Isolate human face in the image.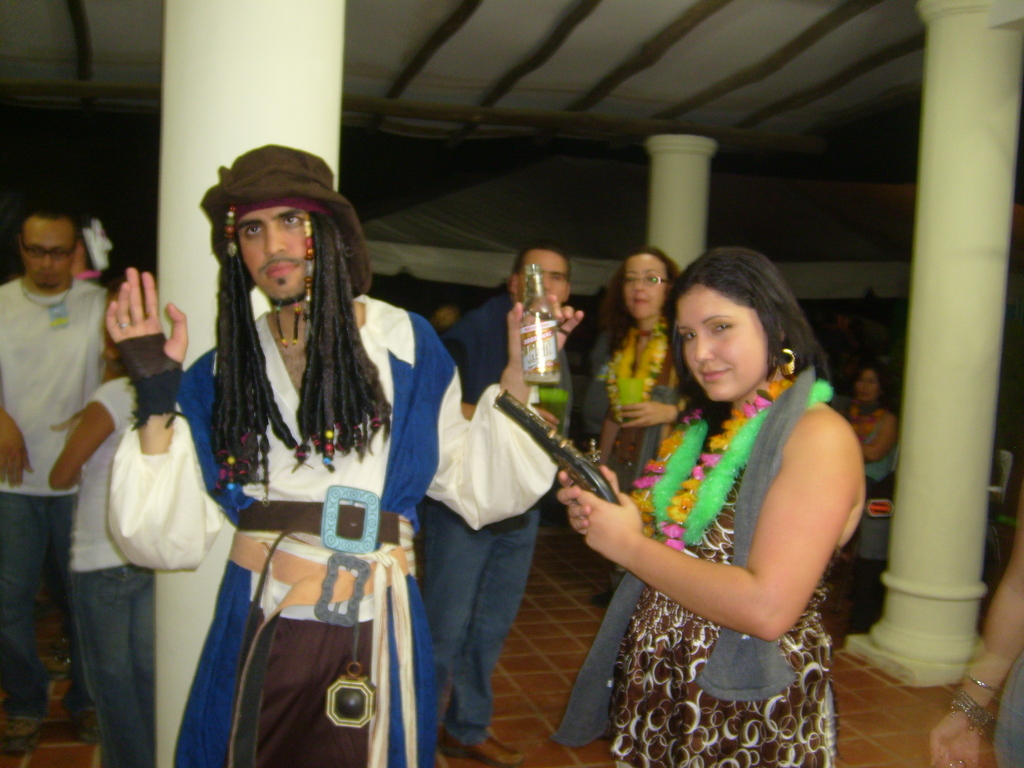
Isolated region: [x1=678, y1=284, x2=768, y2=401].
